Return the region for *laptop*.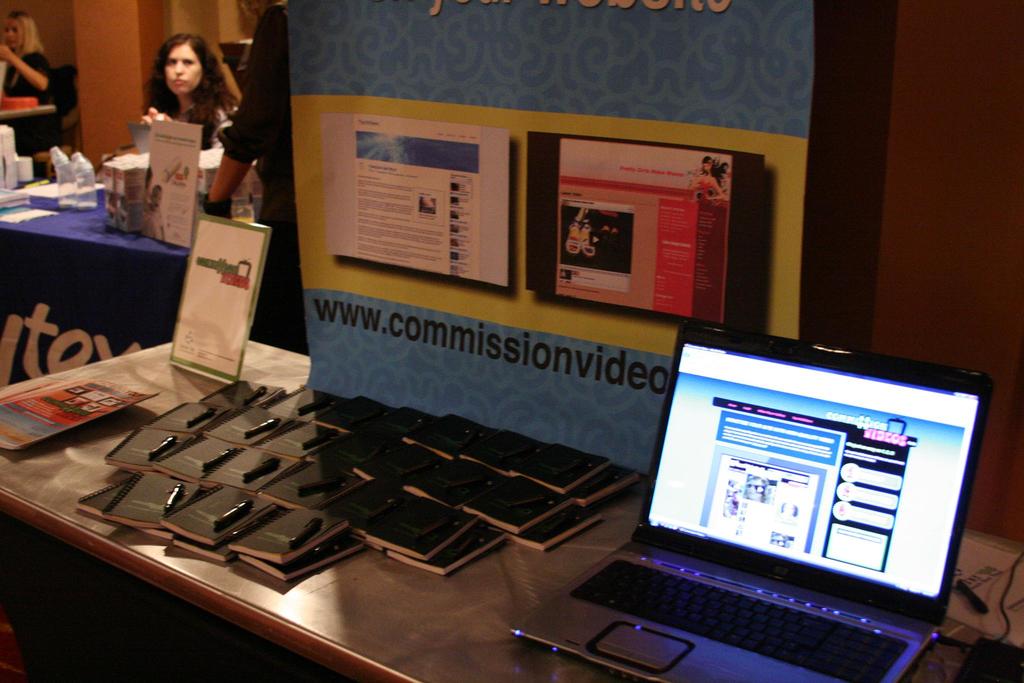
[x1=535, y1=336, x2=984, y2=682].
